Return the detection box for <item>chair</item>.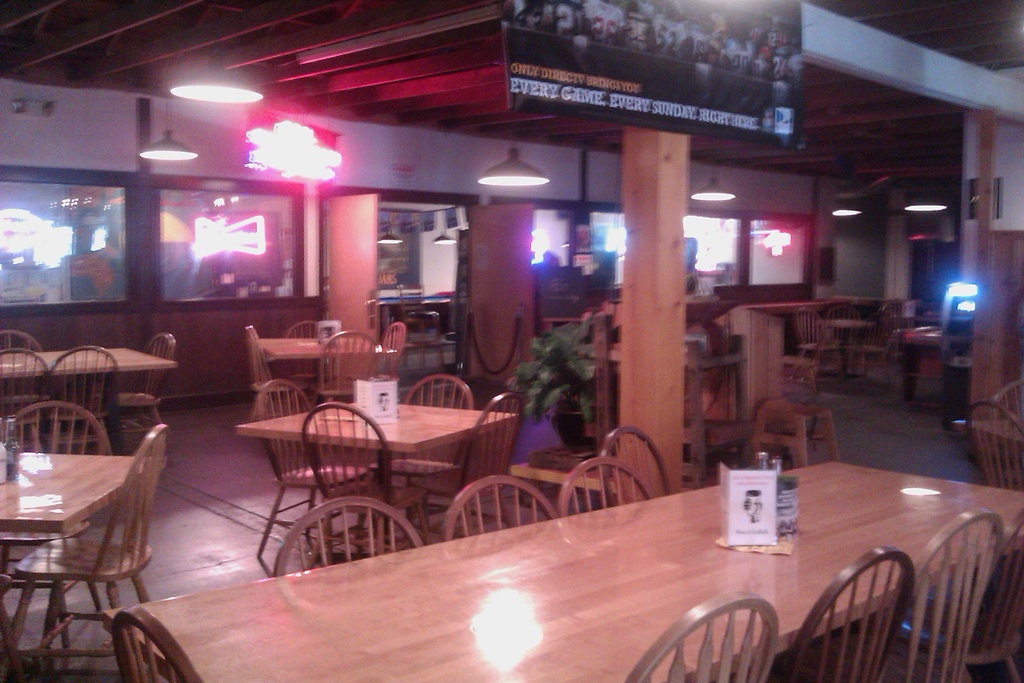
438,472,556,541.
